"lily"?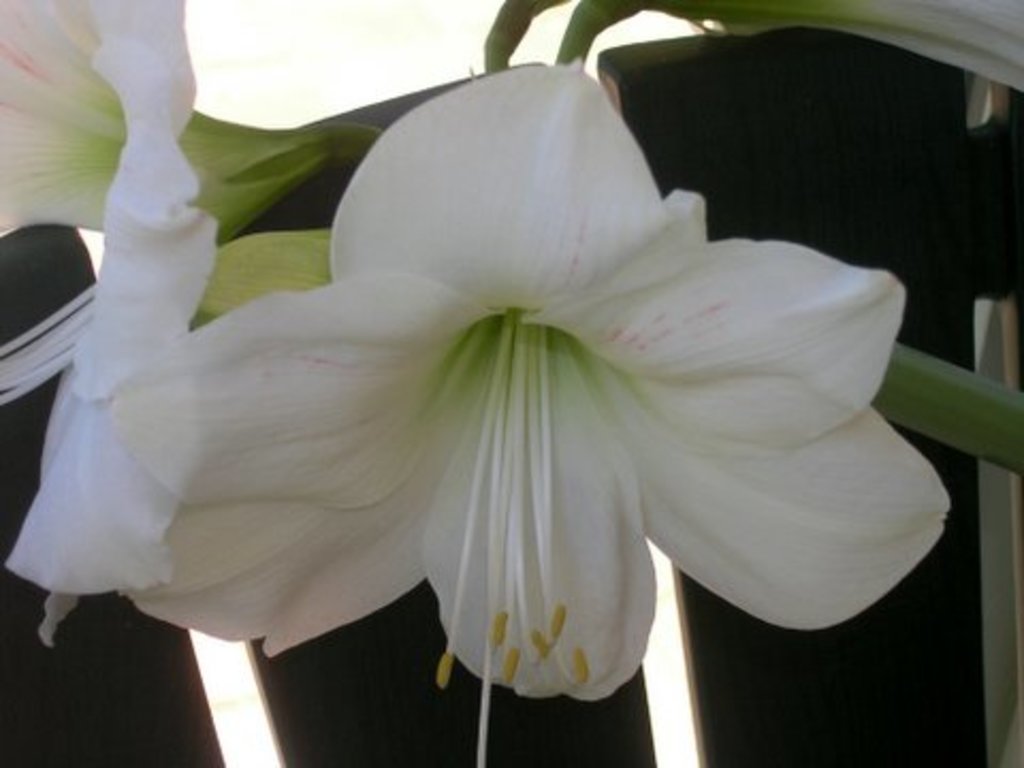
box(117, 58, 951, 766)
